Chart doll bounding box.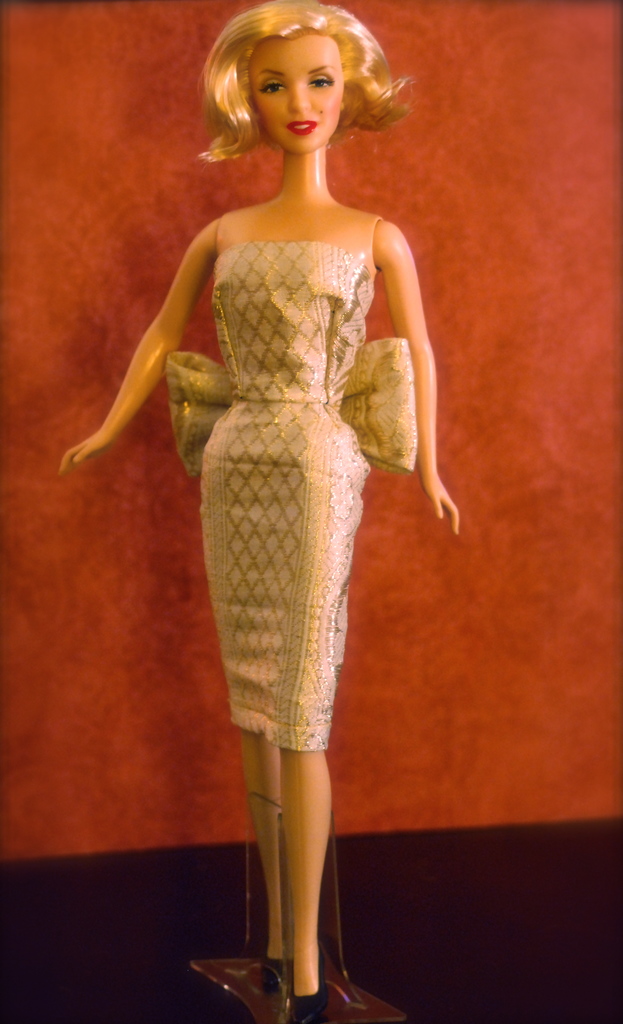
Charted: BBox(79, 3, 452, 953).
